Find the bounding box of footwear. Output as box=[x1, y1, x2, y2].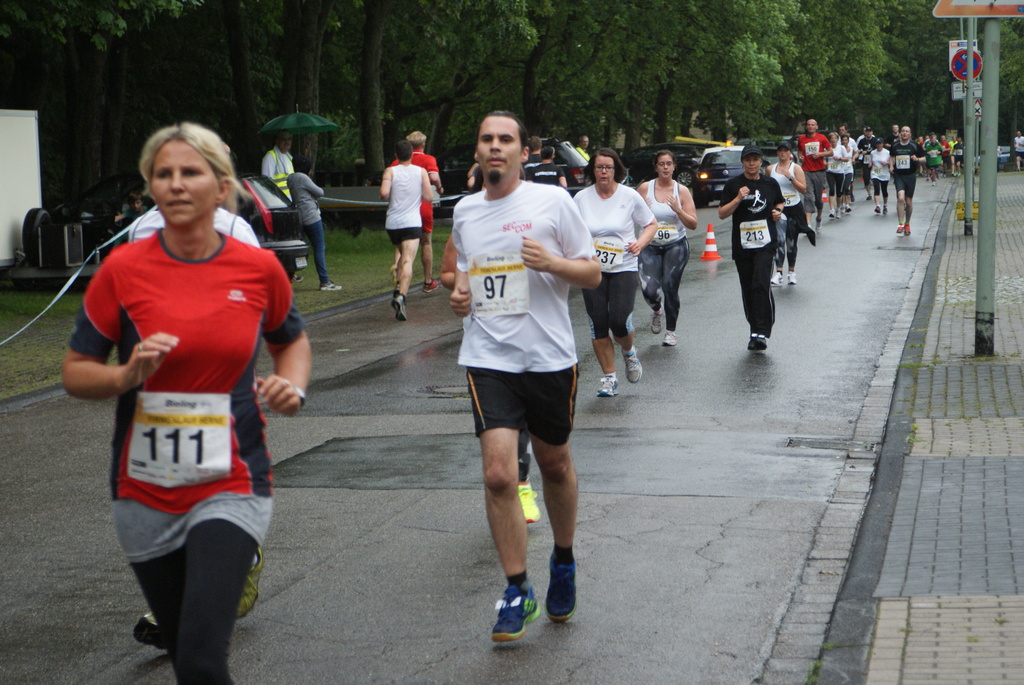
box=[650, 303, 662, 336].
